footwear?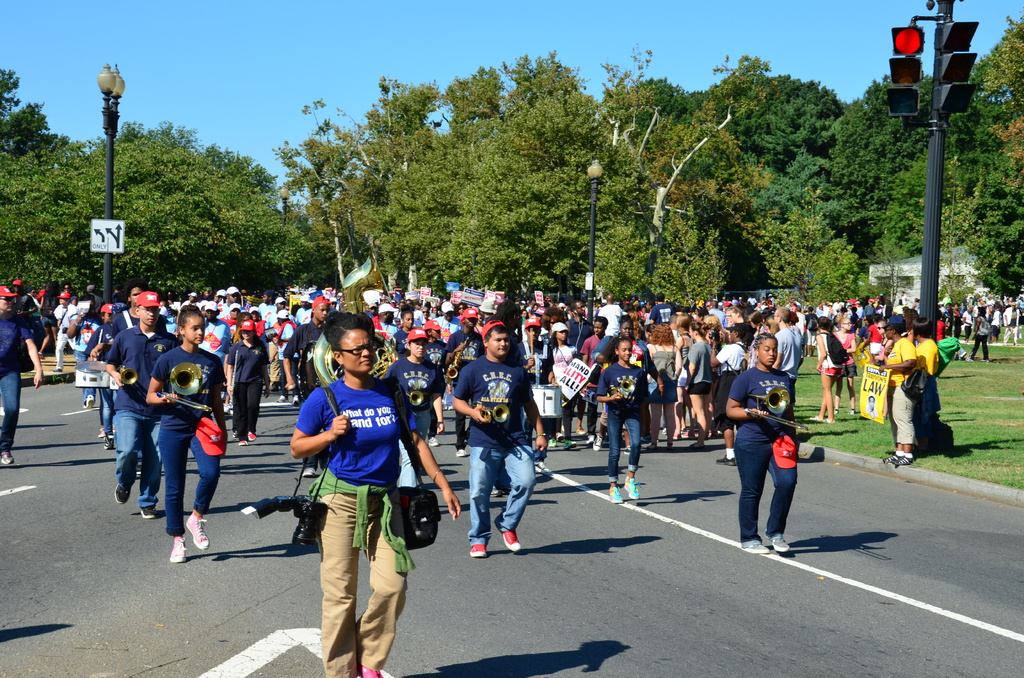
detection(293, 396, 303, 410)
